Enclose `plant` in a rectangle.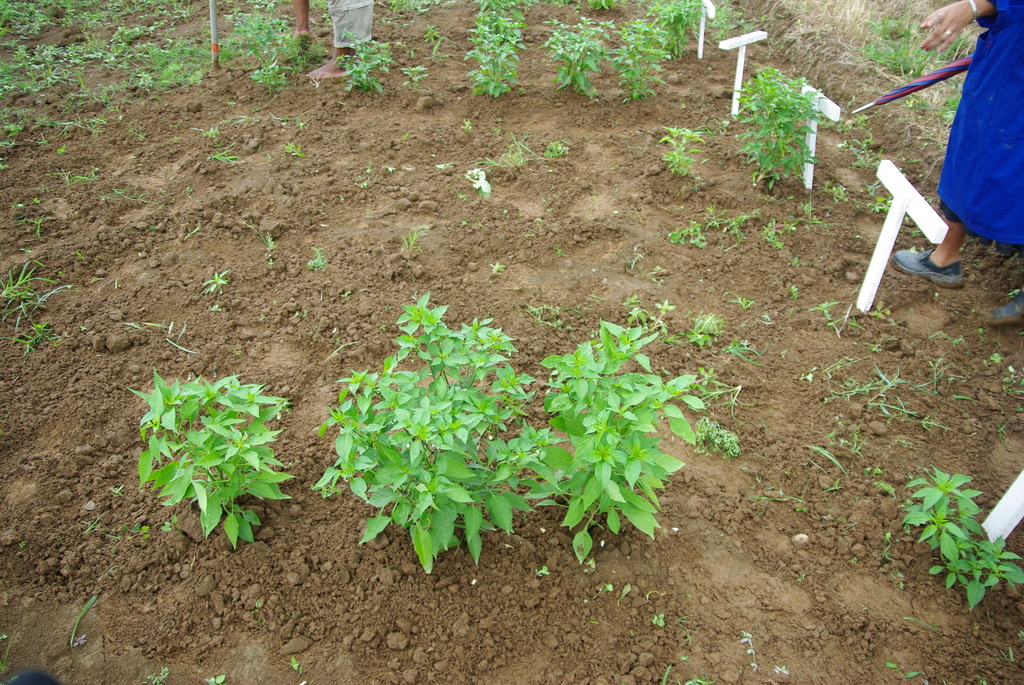
808:363:908:415.
